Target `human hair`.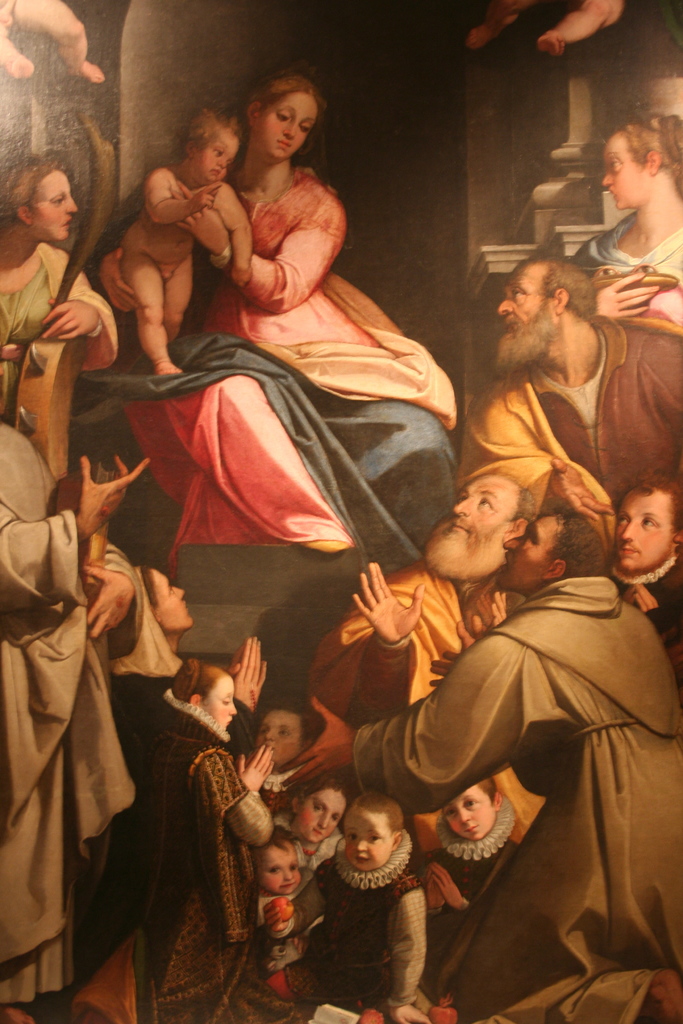
Target region: Rect(478, 774, 496, 814).
